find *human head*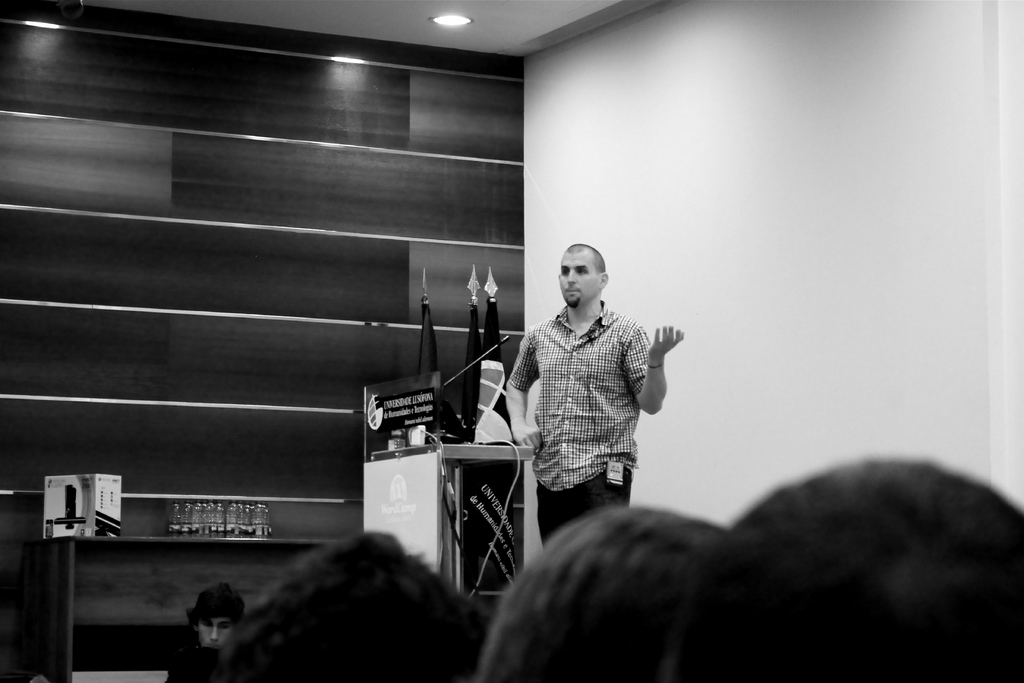
547,240,614,319
